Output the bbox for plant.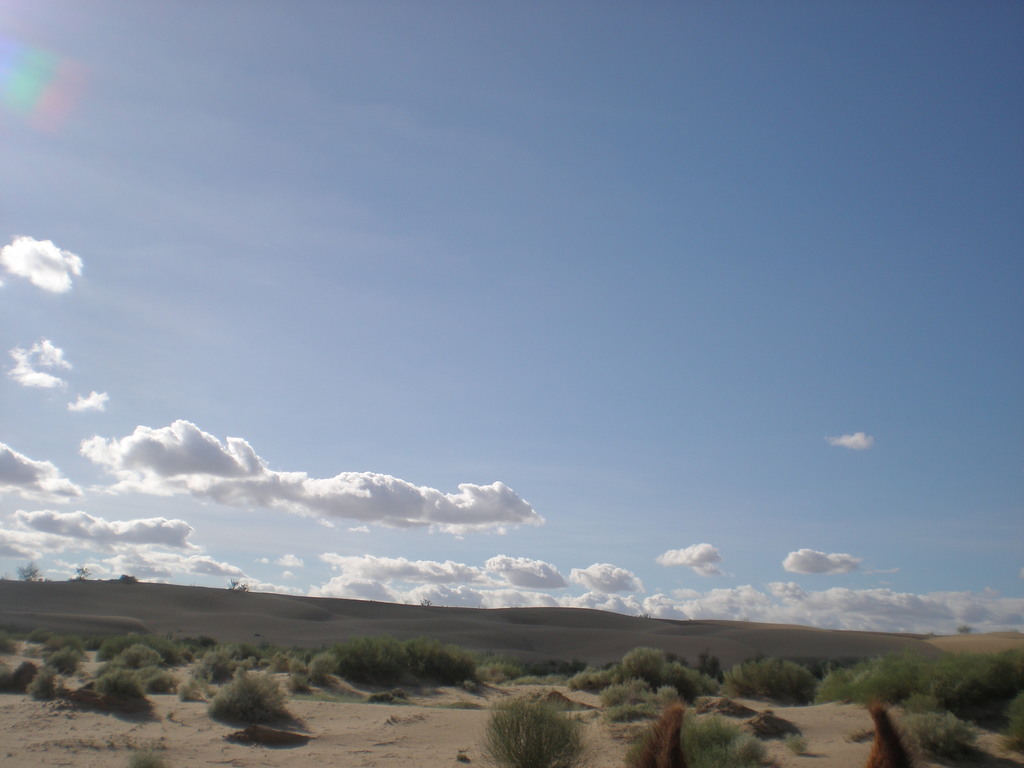
103, 630, 171, 691.
